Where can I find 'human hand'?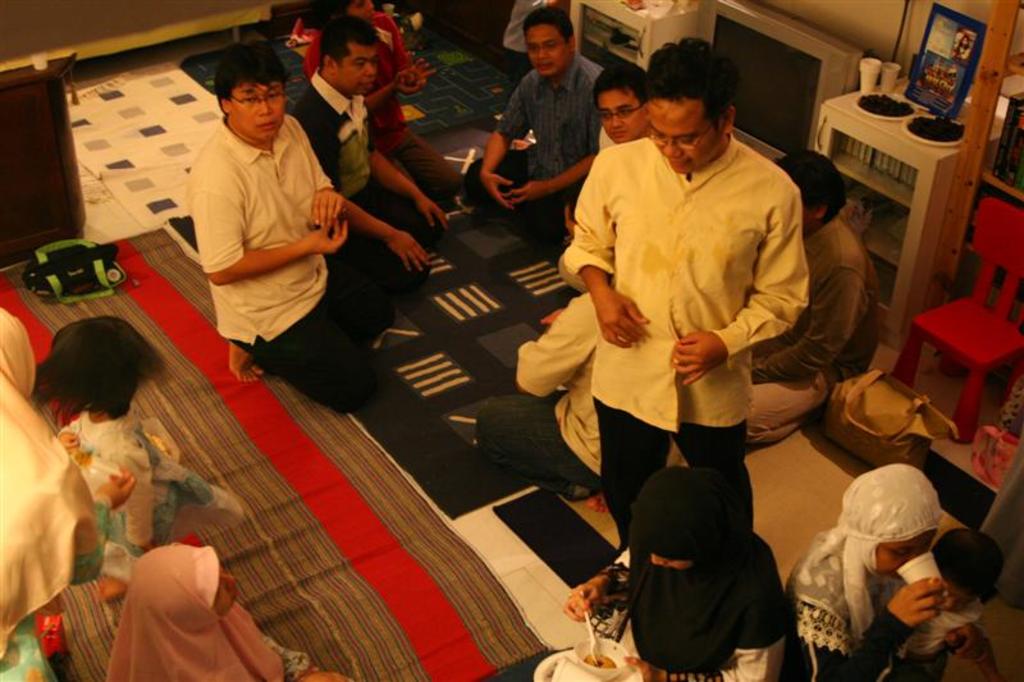
You can find it at [297, 220, 348, 257].
